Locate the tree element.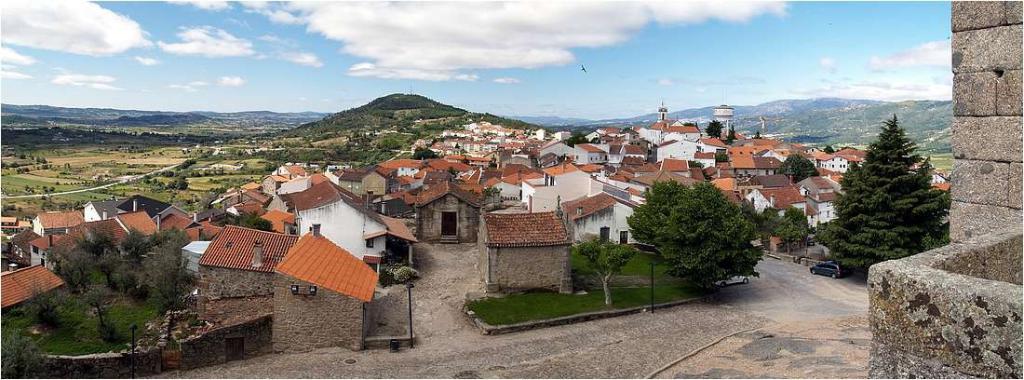
Element bbox: Rect(558, 126, 599, 156).
